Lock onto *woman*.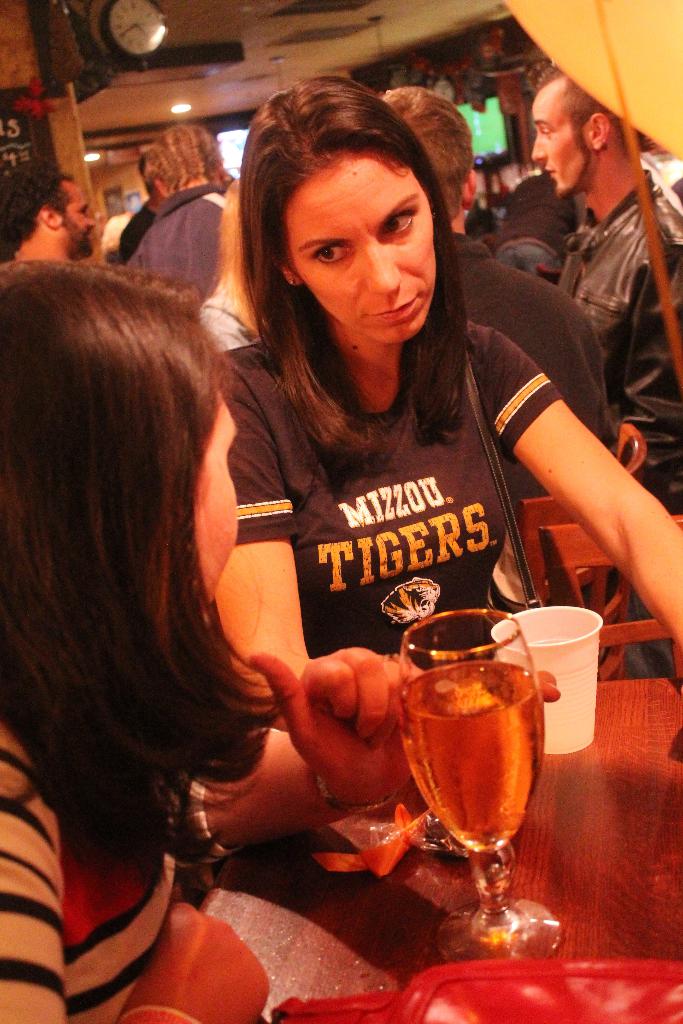
Locked: (216,69,682,720).
